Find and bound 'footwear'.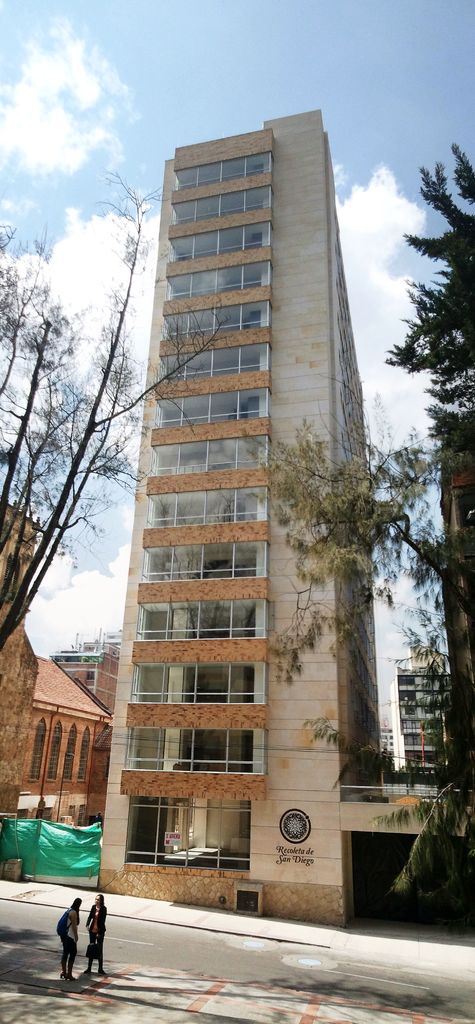
Bound: box=[70, 973, 76, 980].
